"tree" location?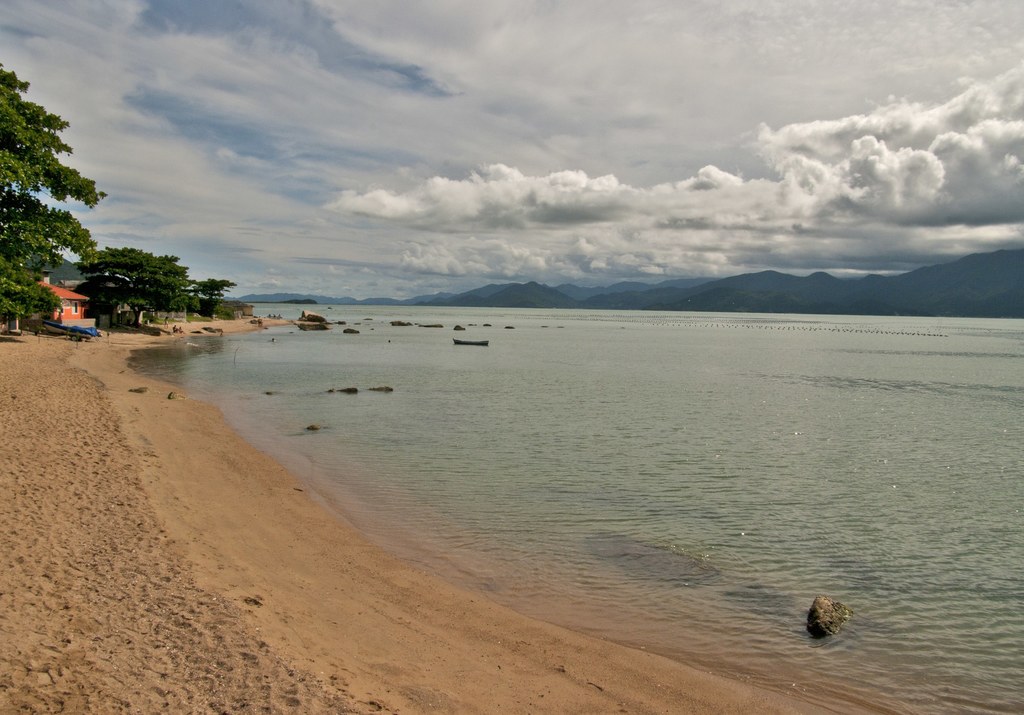
[left=194, top=276, right=236, bottom=307]
